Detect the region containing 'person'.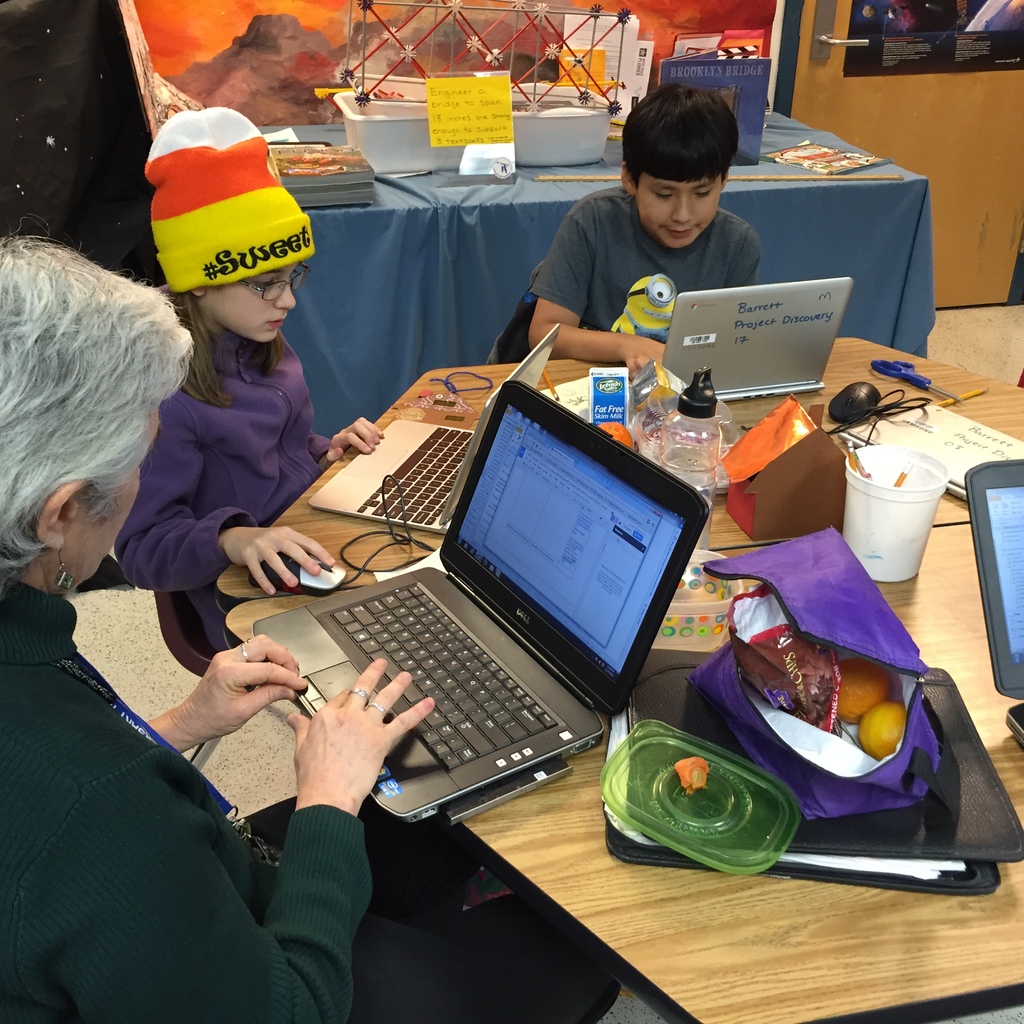
rect(529, 84, 764, 382).
